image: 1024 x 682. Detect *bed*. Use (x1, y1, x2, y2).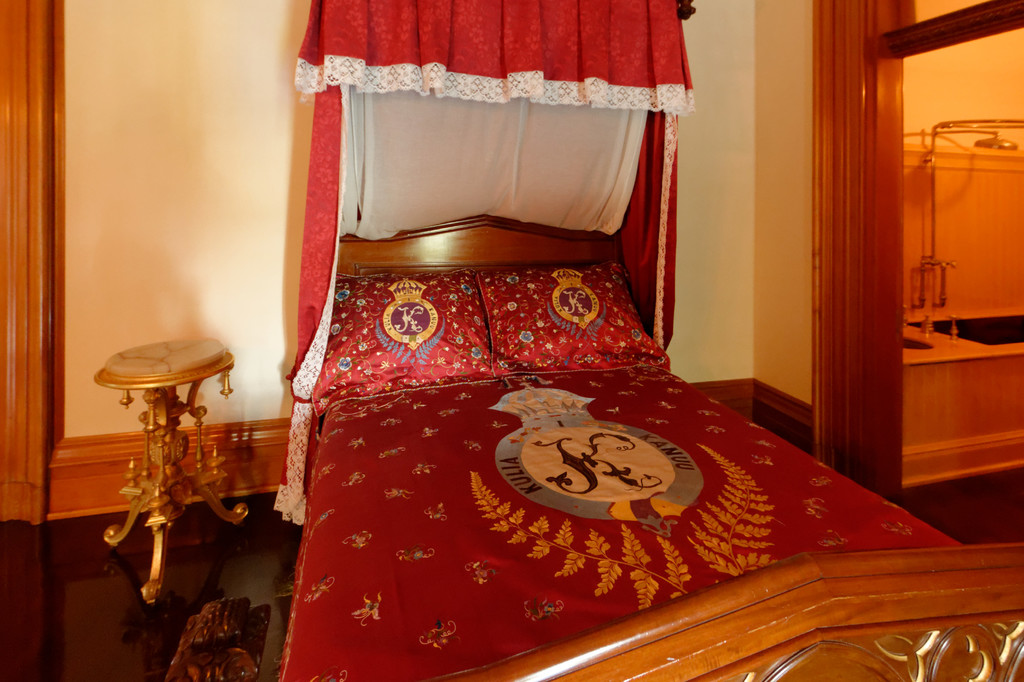
(268, 212, 1023, 681).
